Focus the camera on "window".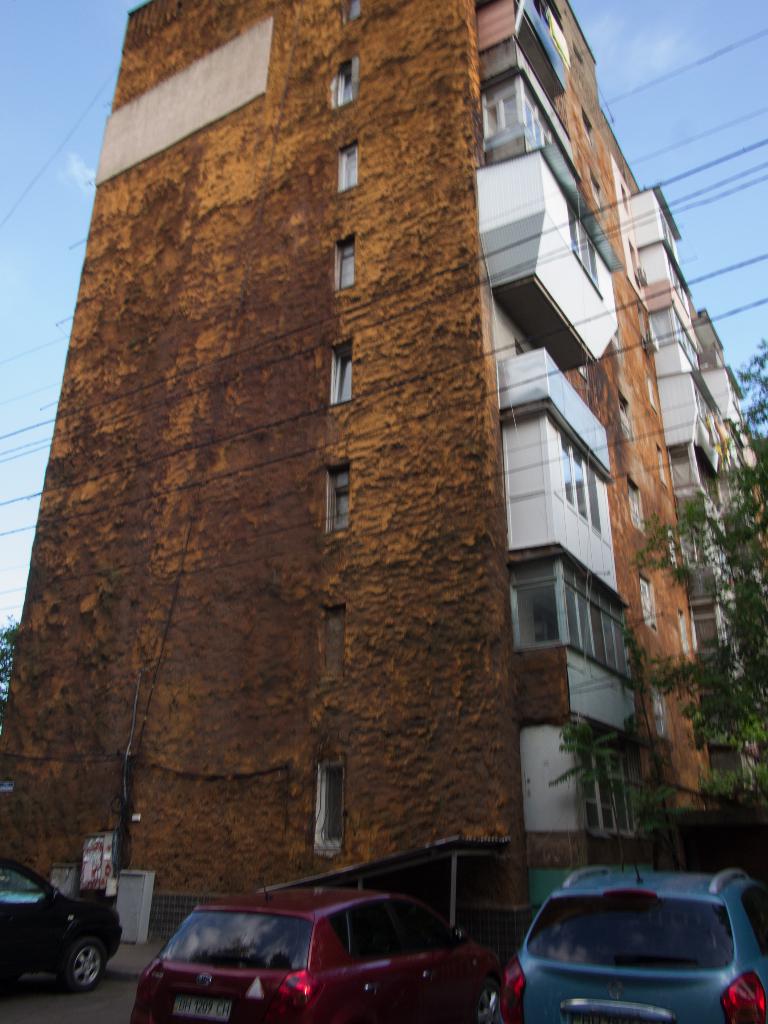
Focus region: locate(658, 447, 667, 485).
